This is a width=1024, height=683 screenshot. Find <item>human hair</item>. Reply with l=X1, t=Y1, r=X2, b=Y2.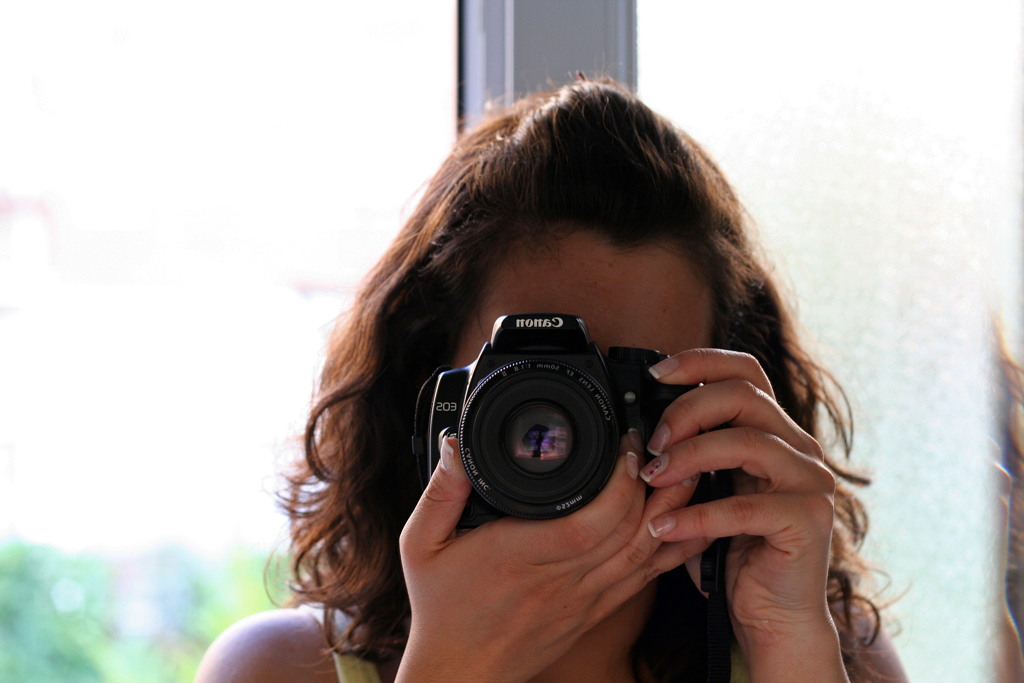
l=254, t=70, r=920, b=682.
